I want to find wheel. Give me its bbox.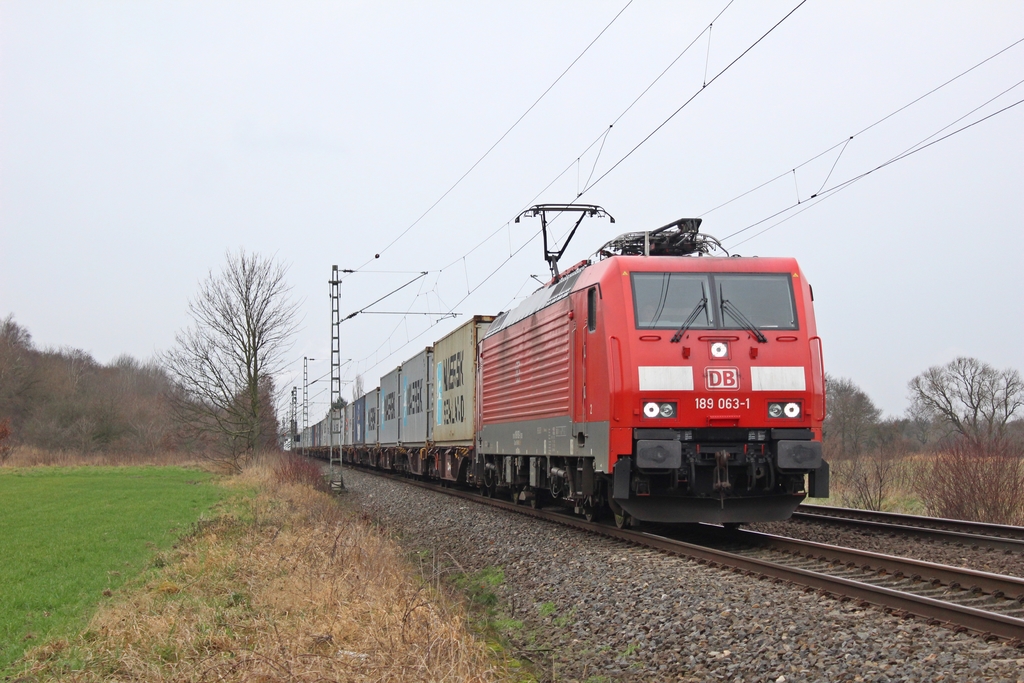
Rect(611, 511, 625, 530).
